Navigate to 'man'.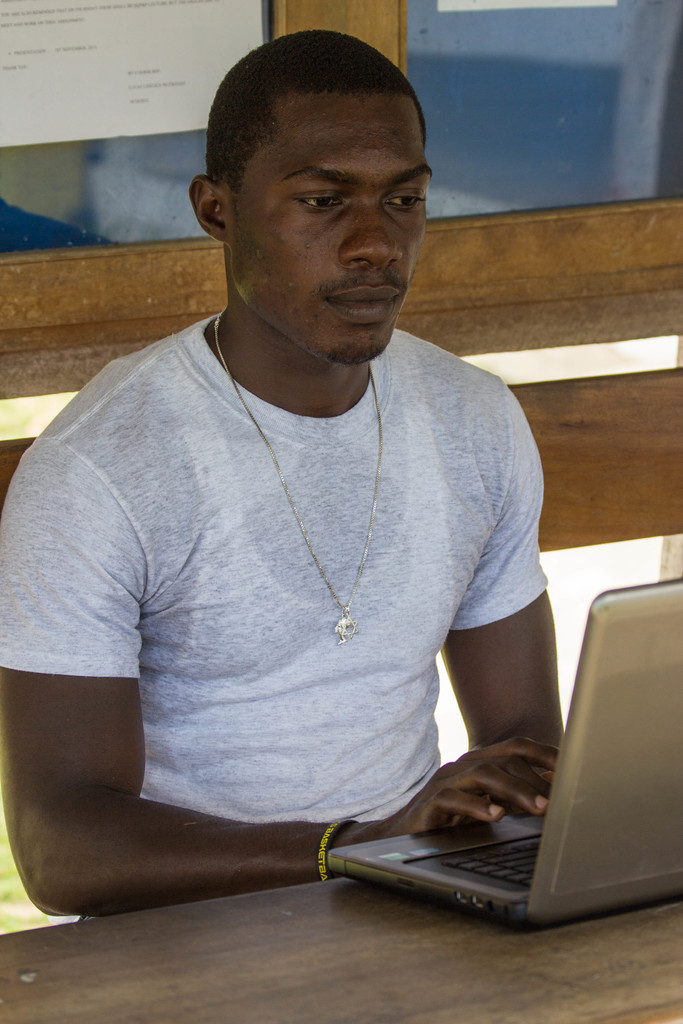
Navigation target: bbox=(17, 36, 593, 952).
